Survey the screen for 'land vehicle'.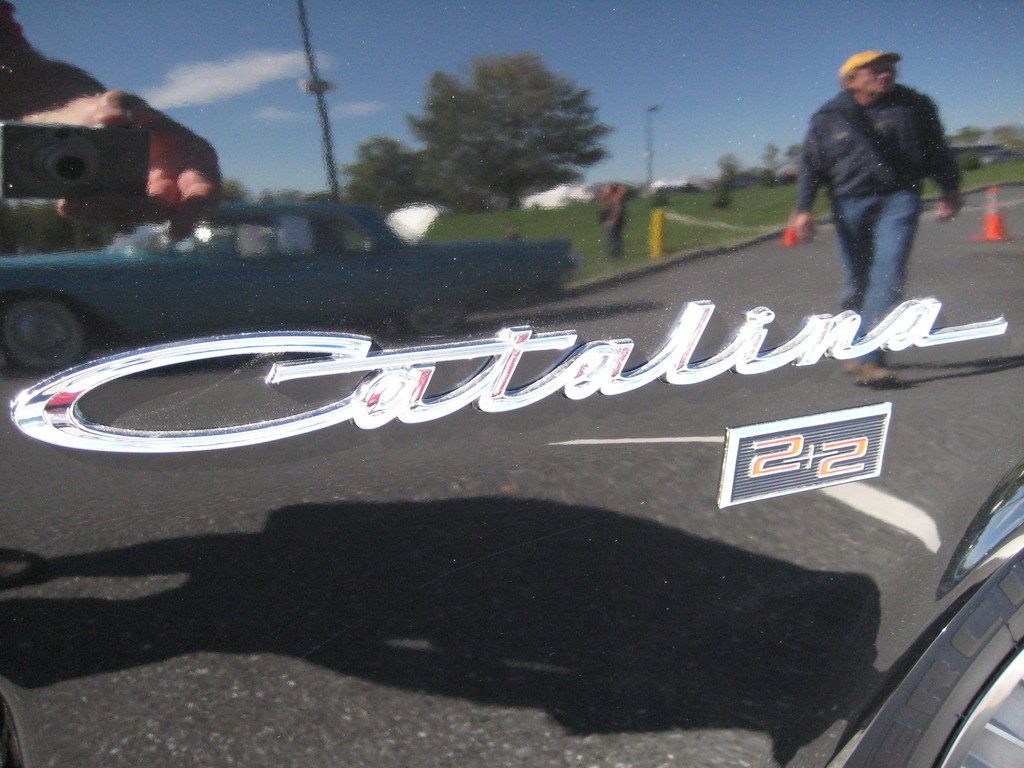
Survey found: 825,461,1023,767.
